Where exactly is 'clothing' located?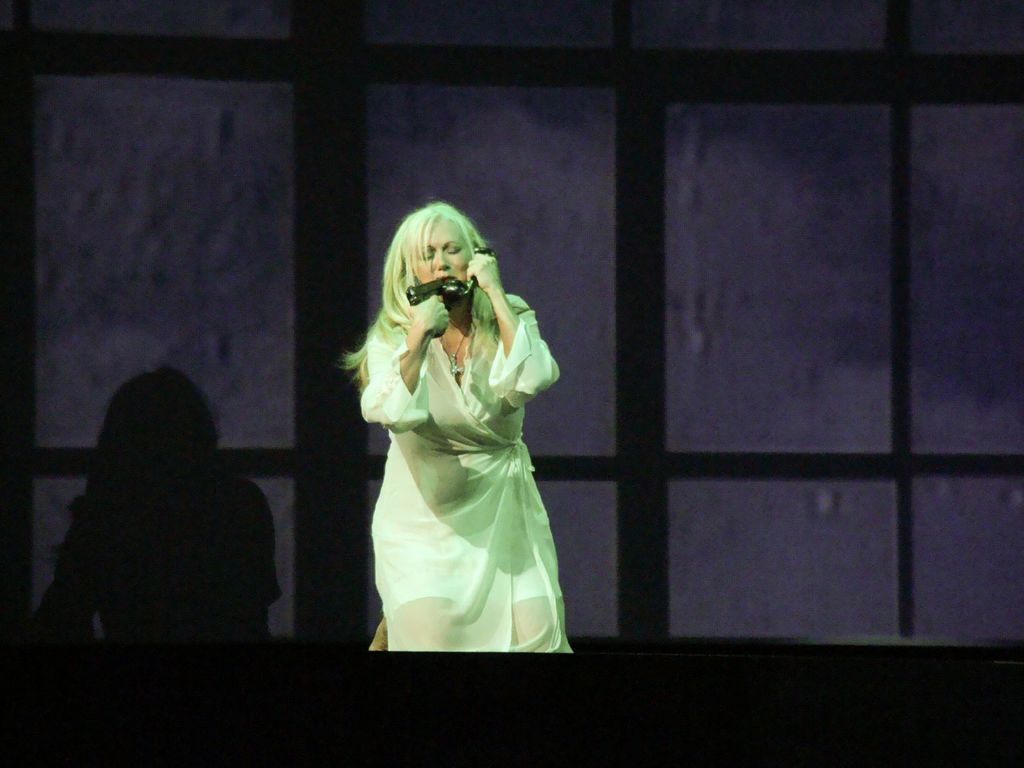
Its bounding box is x1=345 y1=251 x2=569 y2=630.
